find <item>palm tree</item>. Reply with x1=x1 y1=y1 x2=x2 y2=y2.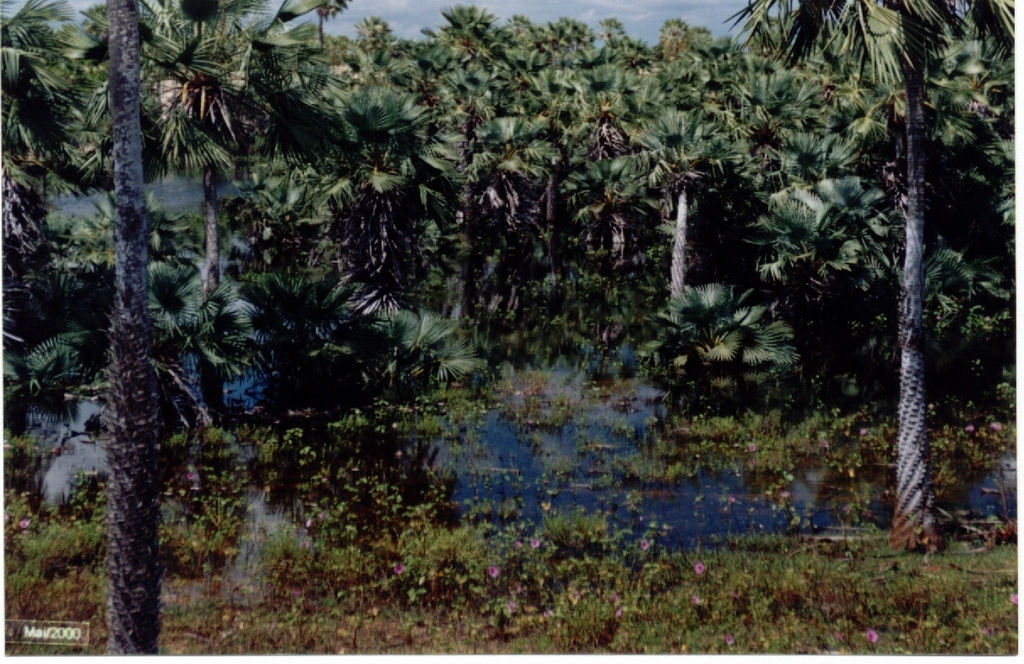
x1=238 y1=24 x2=384 y2=405.
